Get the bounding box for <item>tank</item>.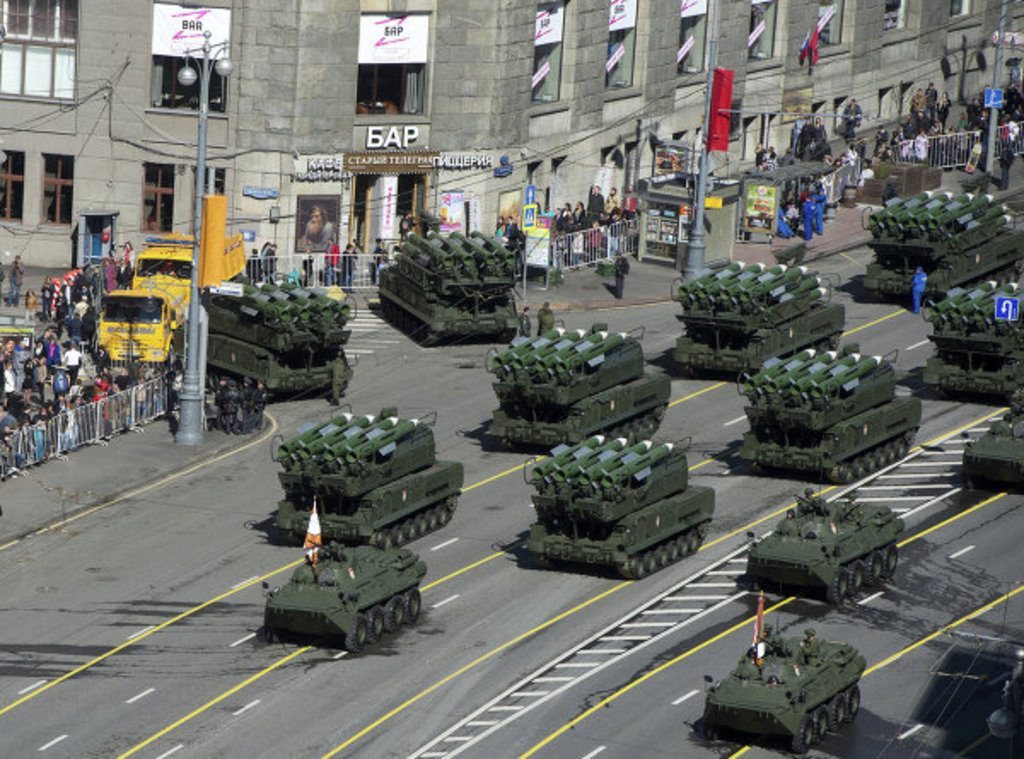
crop(959, 387, 1022, 488).
